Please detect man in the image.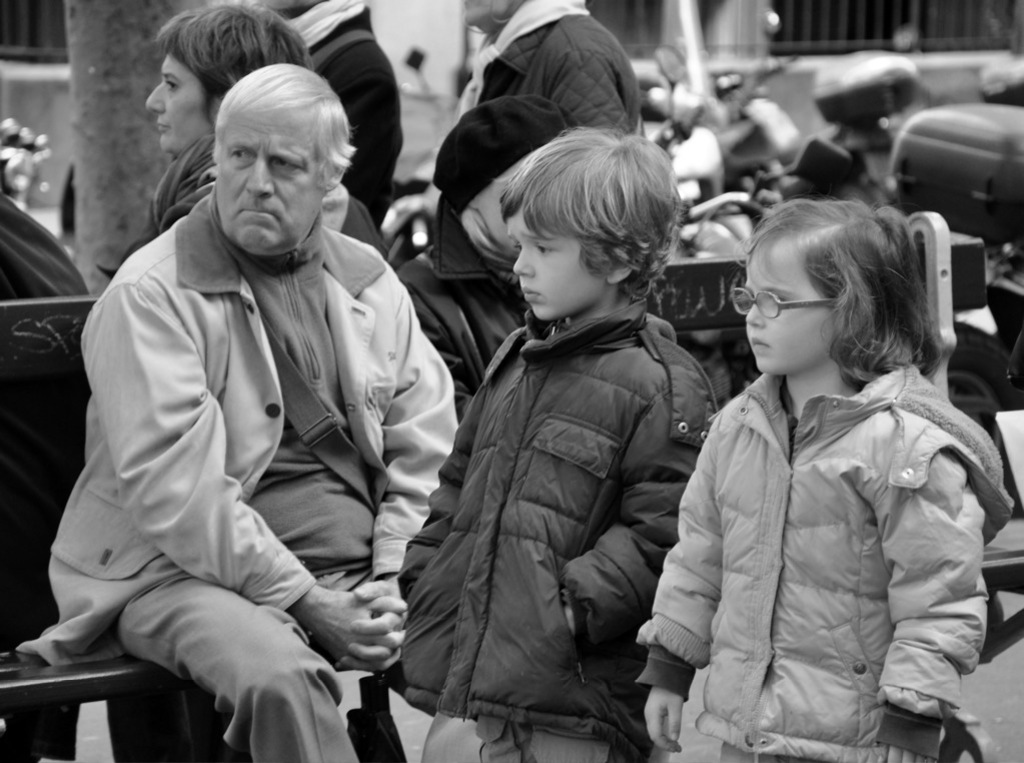
select_region(31, 27, 471, 762).
